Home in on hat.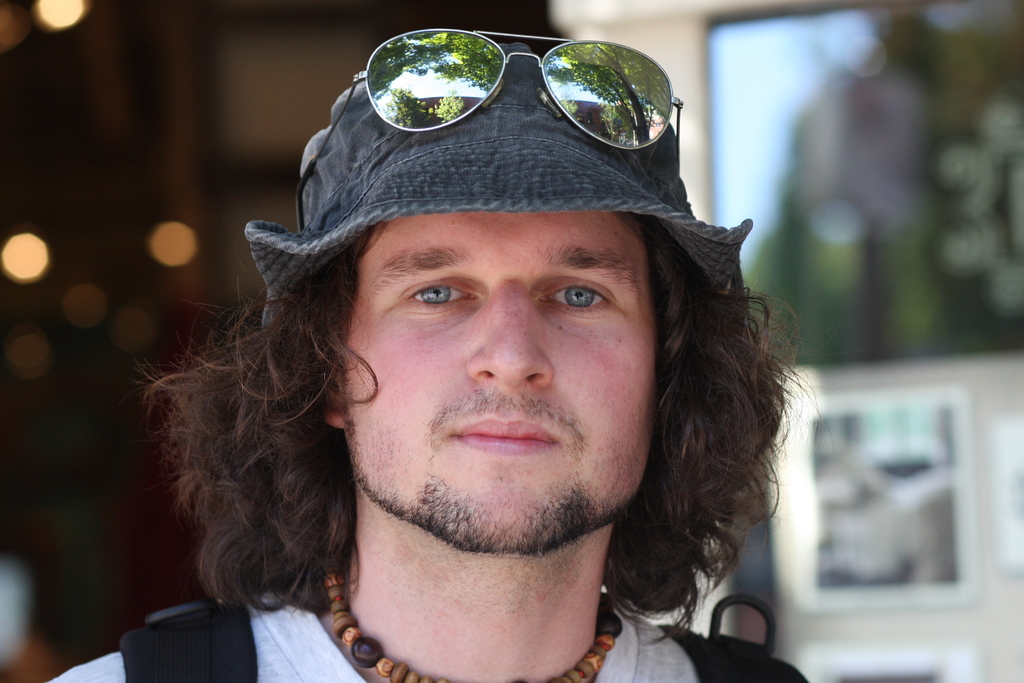
Homed in at [x1=244, y1=44, x2=755, y2=329].
